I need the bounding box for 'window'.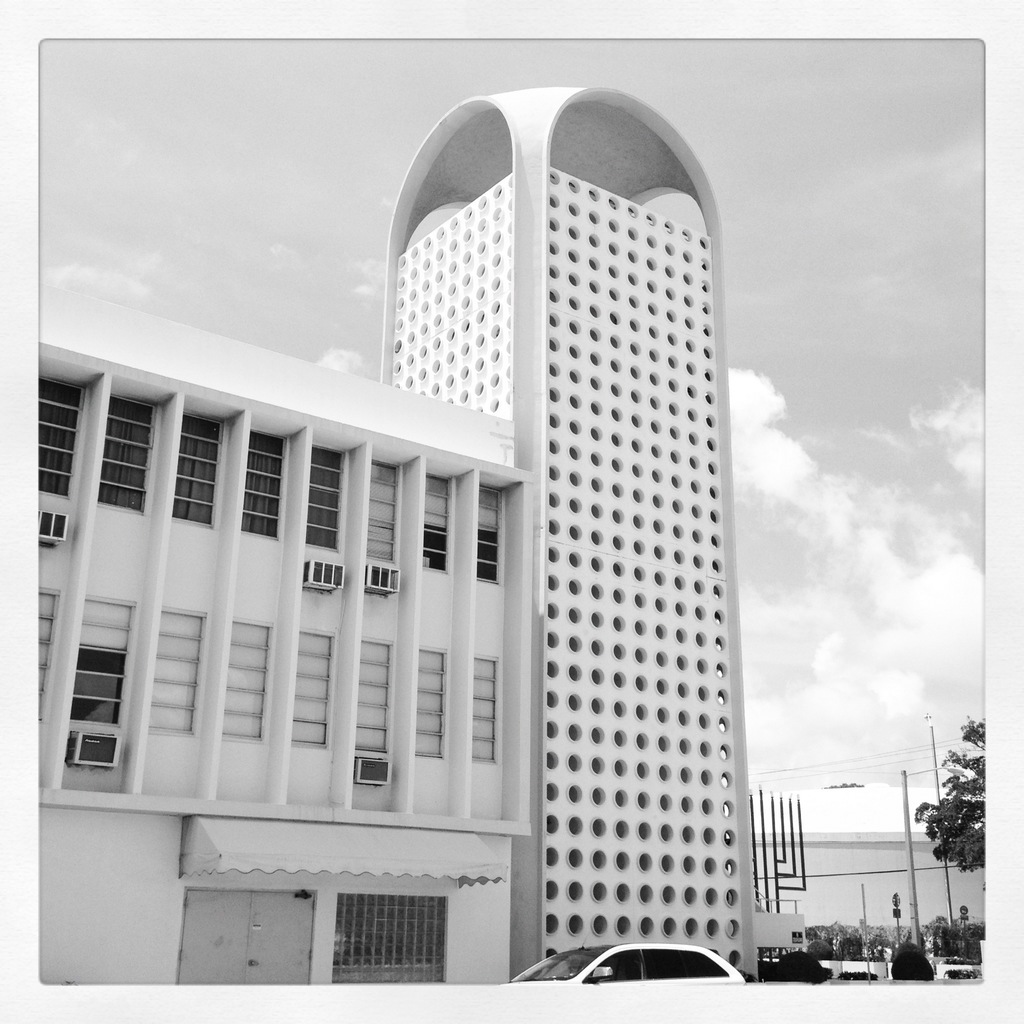
Here it is: 354,641,392,749.
